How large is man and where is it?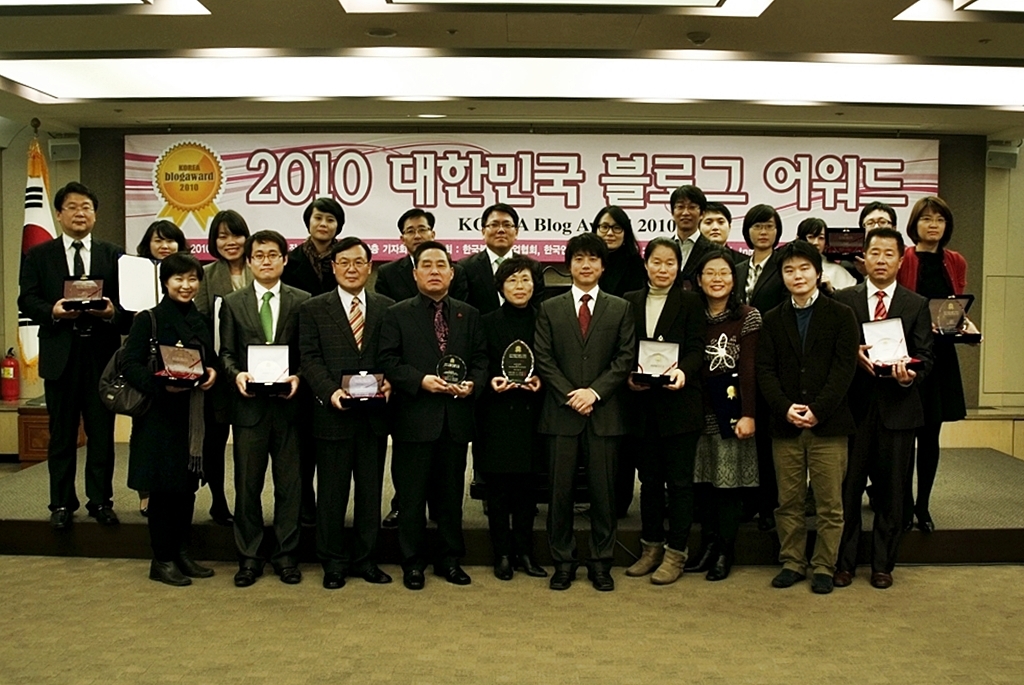
Bounding box: 533, 231, 635, 592.
